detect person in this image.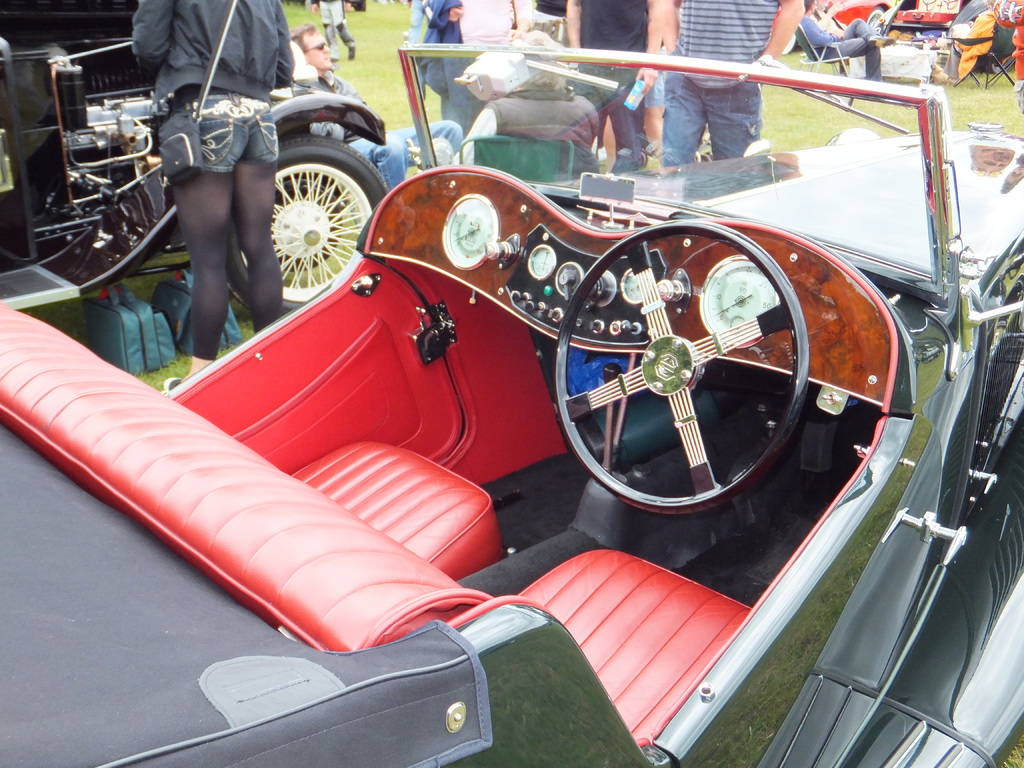
Detection: rect(787, 0, 886, 86).
